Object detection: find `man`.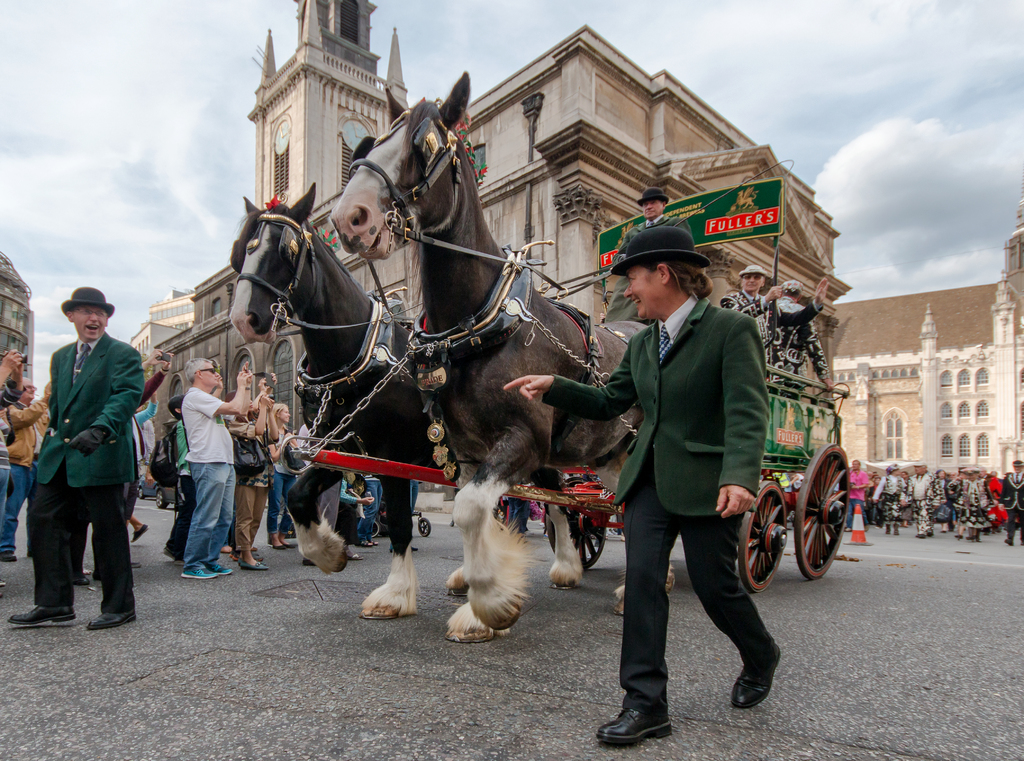
pyautogui.locateOnScreen(502, 228, 781, 745).
